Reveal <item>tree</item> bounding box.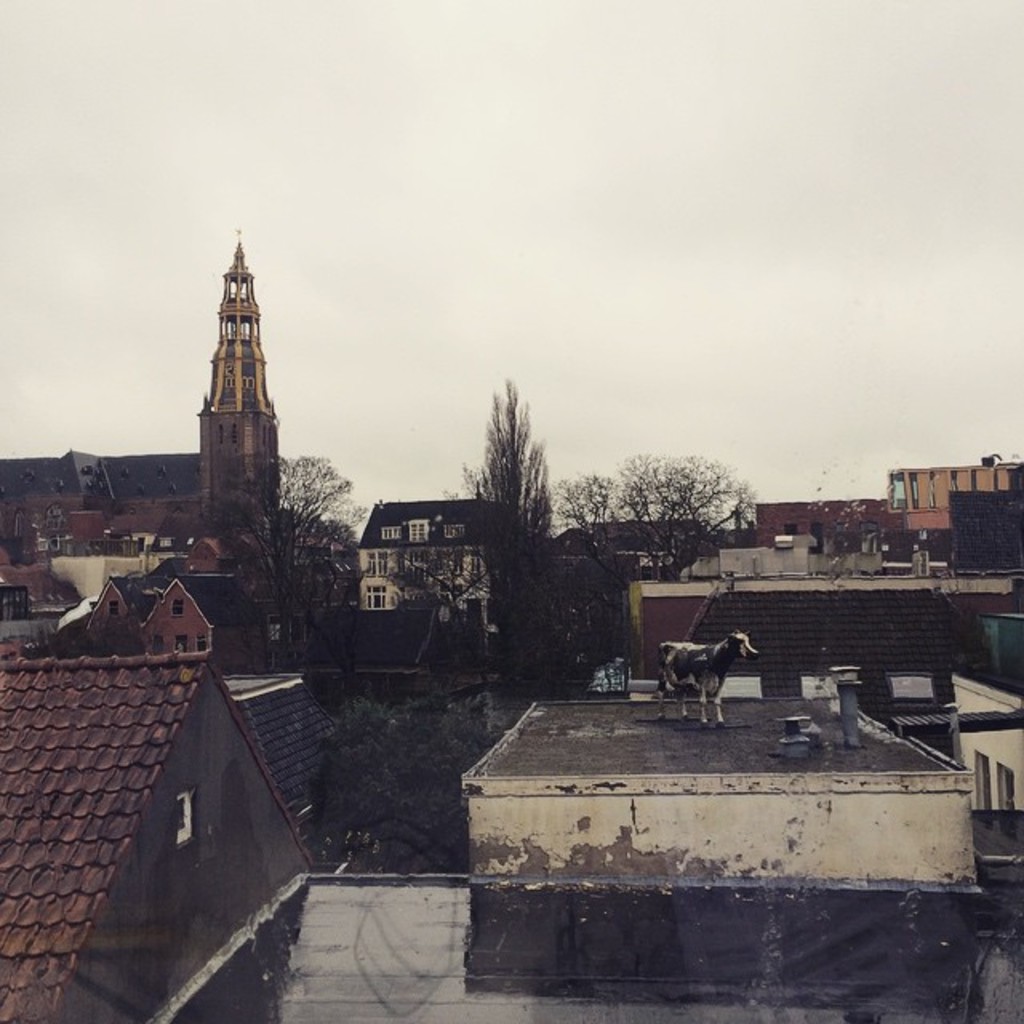
Revealed: {"x1": 318, "y1": 698, "x2": 507, "y2": 878}.
